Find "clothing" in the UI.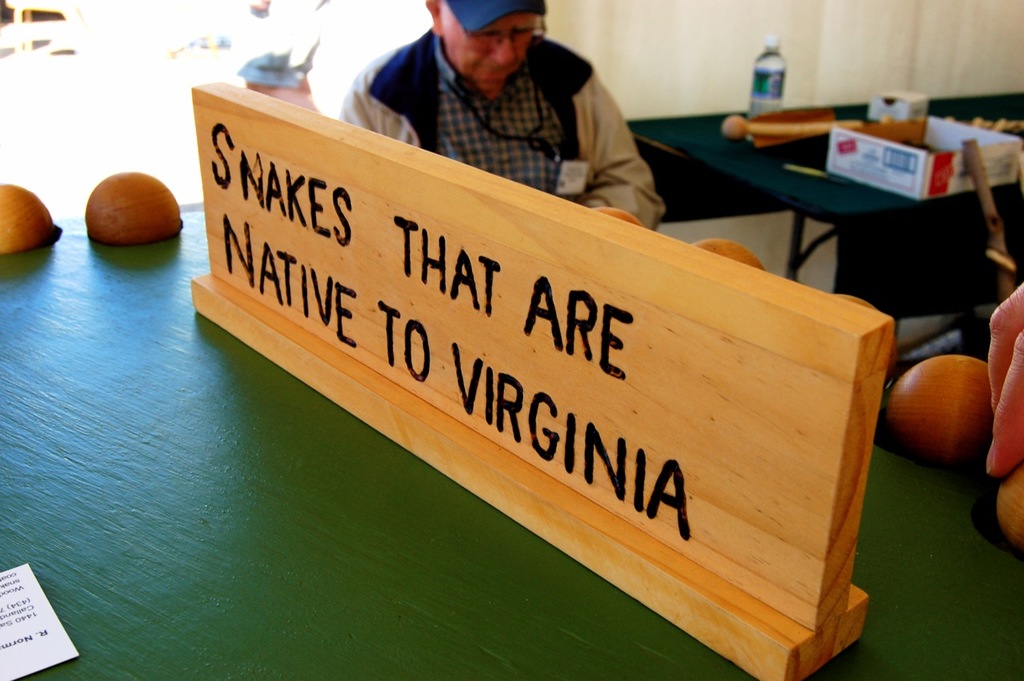
UI element at 332,28,662,237.
